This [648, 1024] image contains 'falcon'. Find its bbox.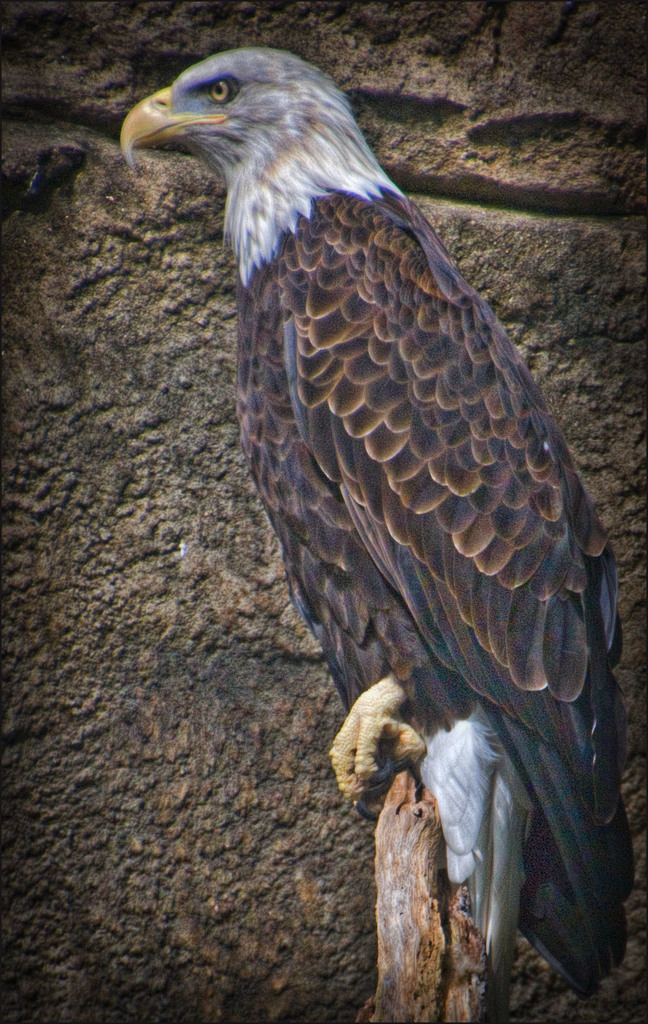
{"x1": 108, "y1": 49, "x2": 628, "y2": 1023}.
